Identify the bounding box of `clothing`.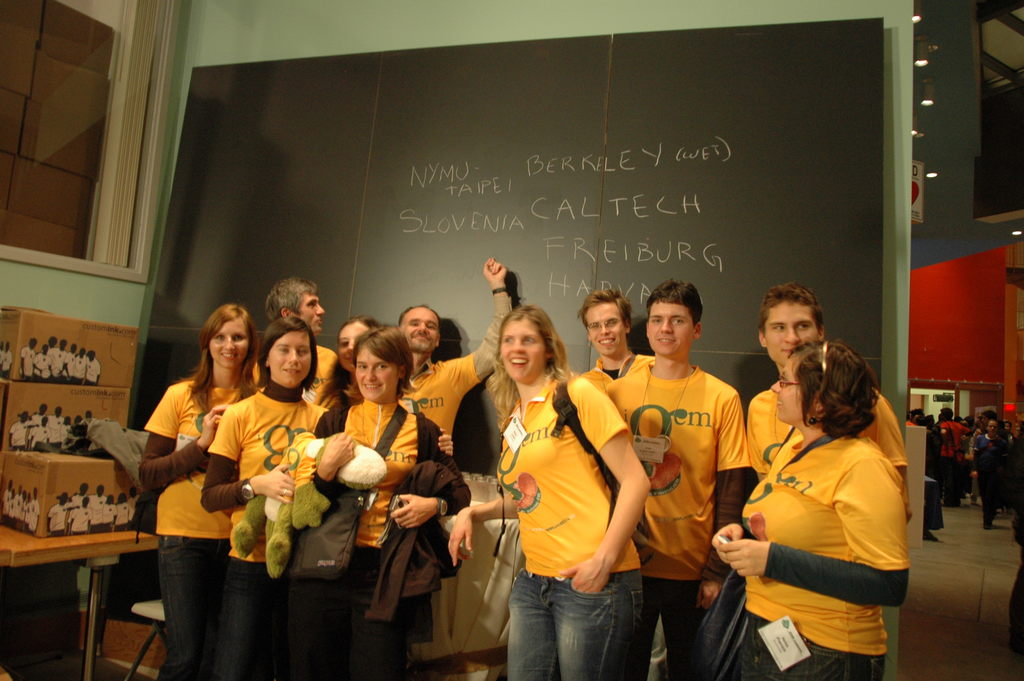
x1=2, y1=421, x2=28, y2=447.
